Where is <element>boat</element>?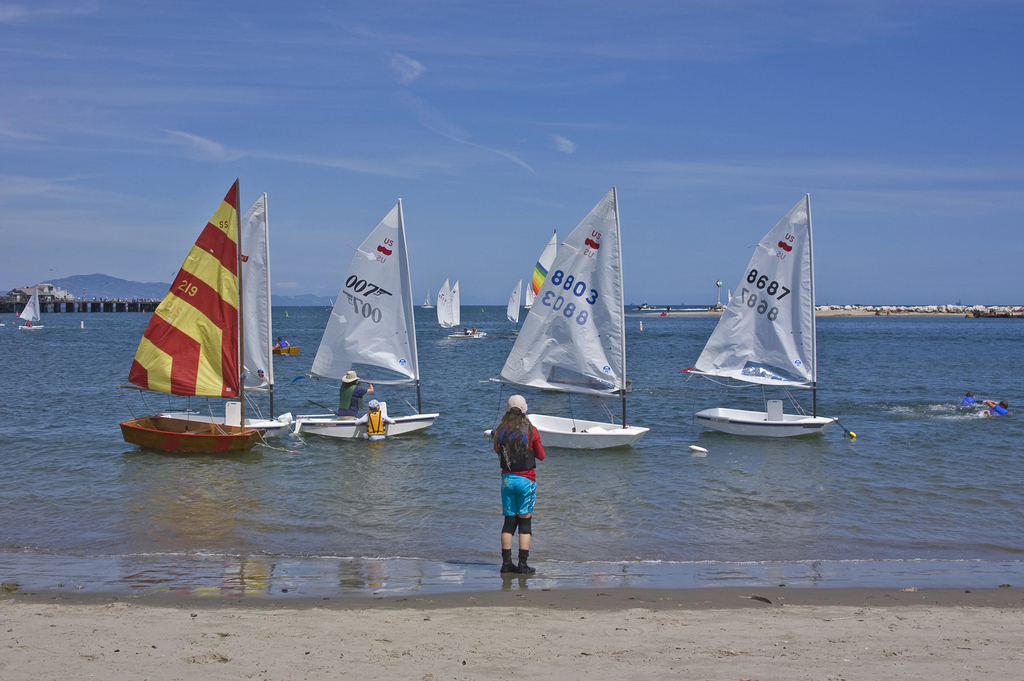
rect(15, 285, 48, 332).
